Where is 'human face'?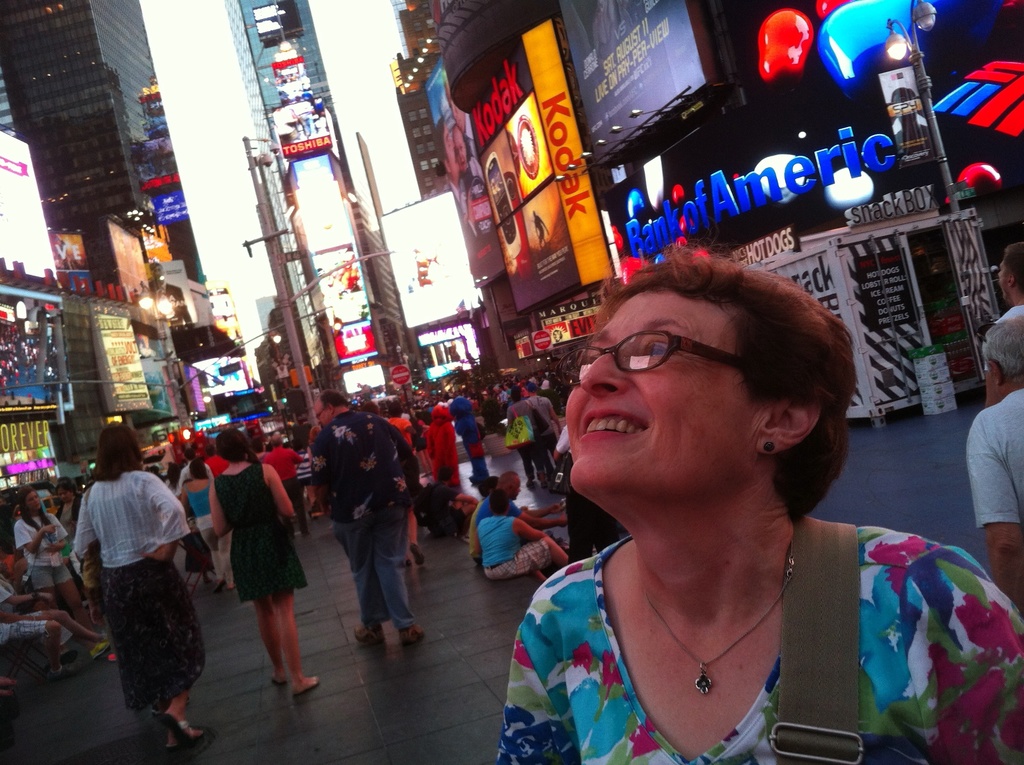
980, 356, 1002, 403.
